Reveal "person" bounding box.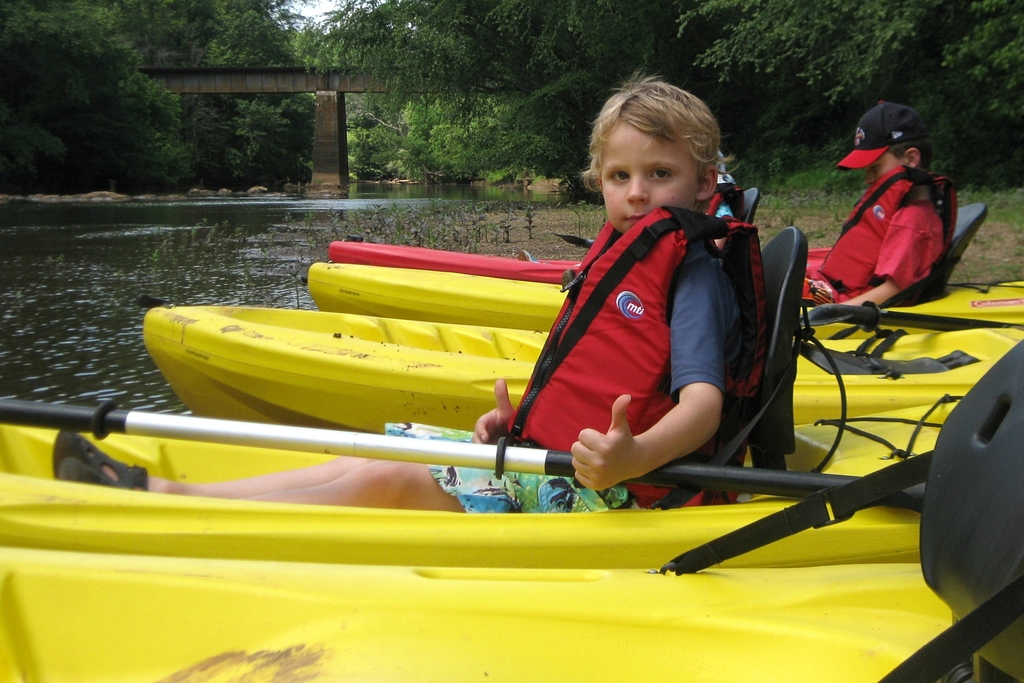
Revealed: [x1=35, y1=63, x2=751, y2=517].
